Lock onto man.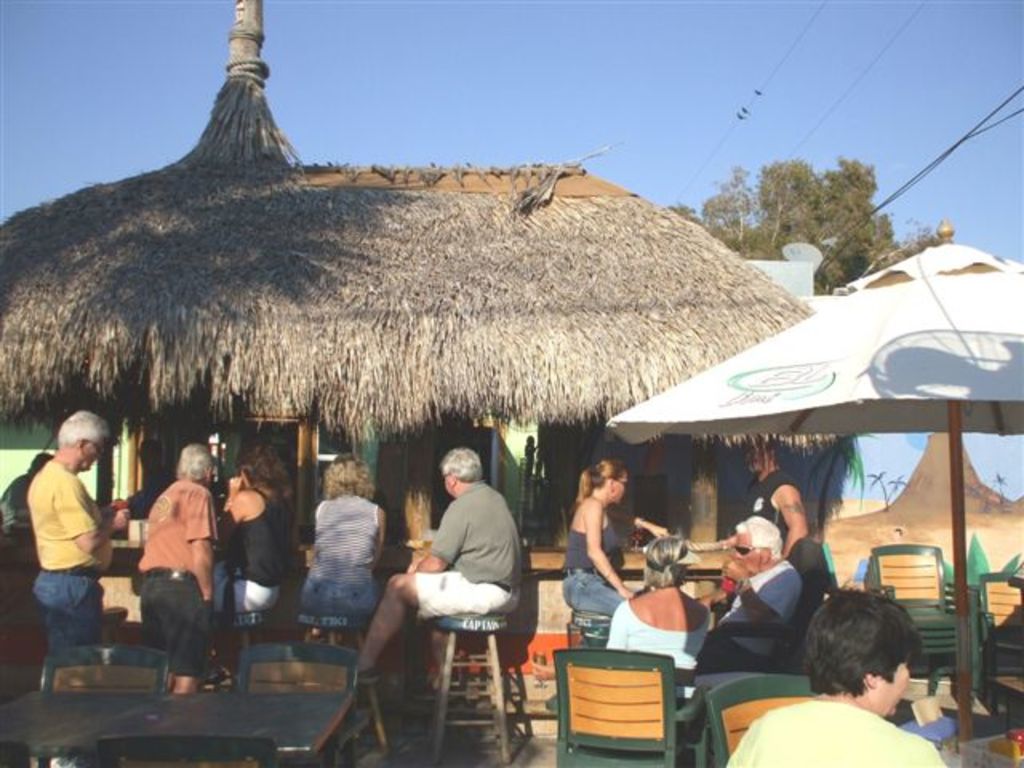
Locked: locate(126, 438, 174, 517).
